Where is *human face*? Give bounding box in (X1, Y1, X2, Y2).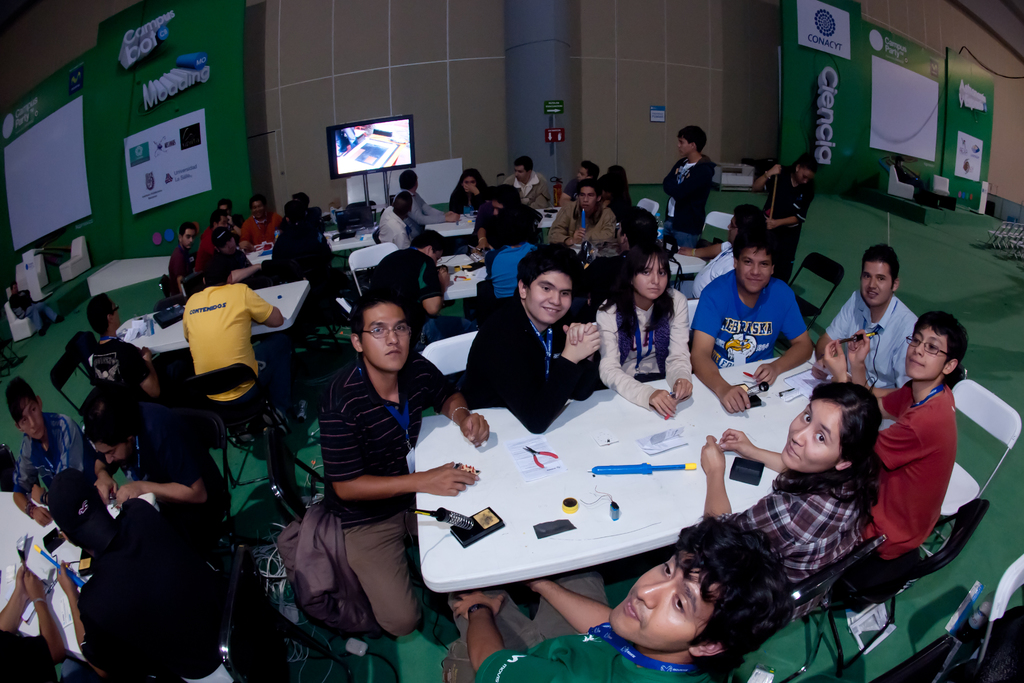
(526, 272, 572, 324).
